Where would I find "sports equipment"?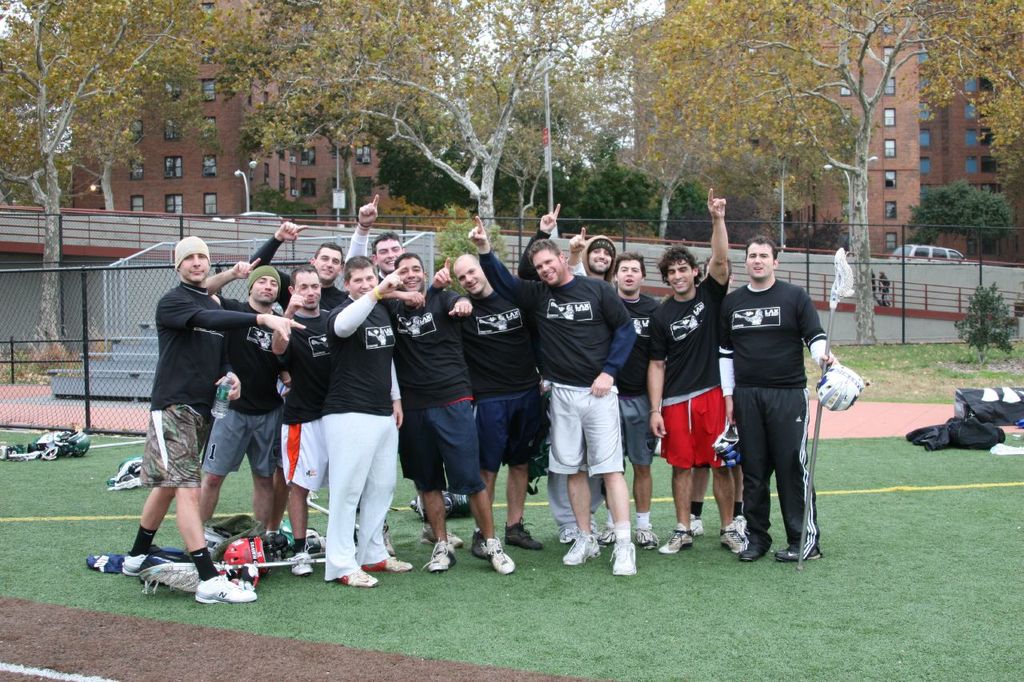
At x1=141 y1=560 x2=326 y2=594.
